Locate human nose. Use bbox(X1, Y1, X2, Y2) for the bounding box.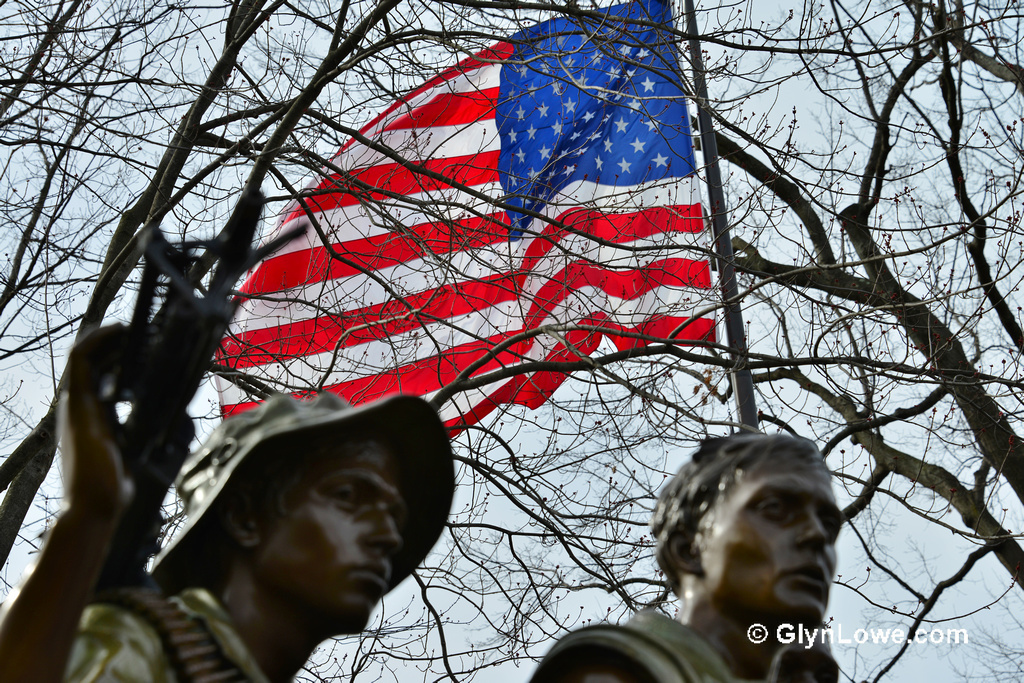
bbox(364, 512, 398, 552).
